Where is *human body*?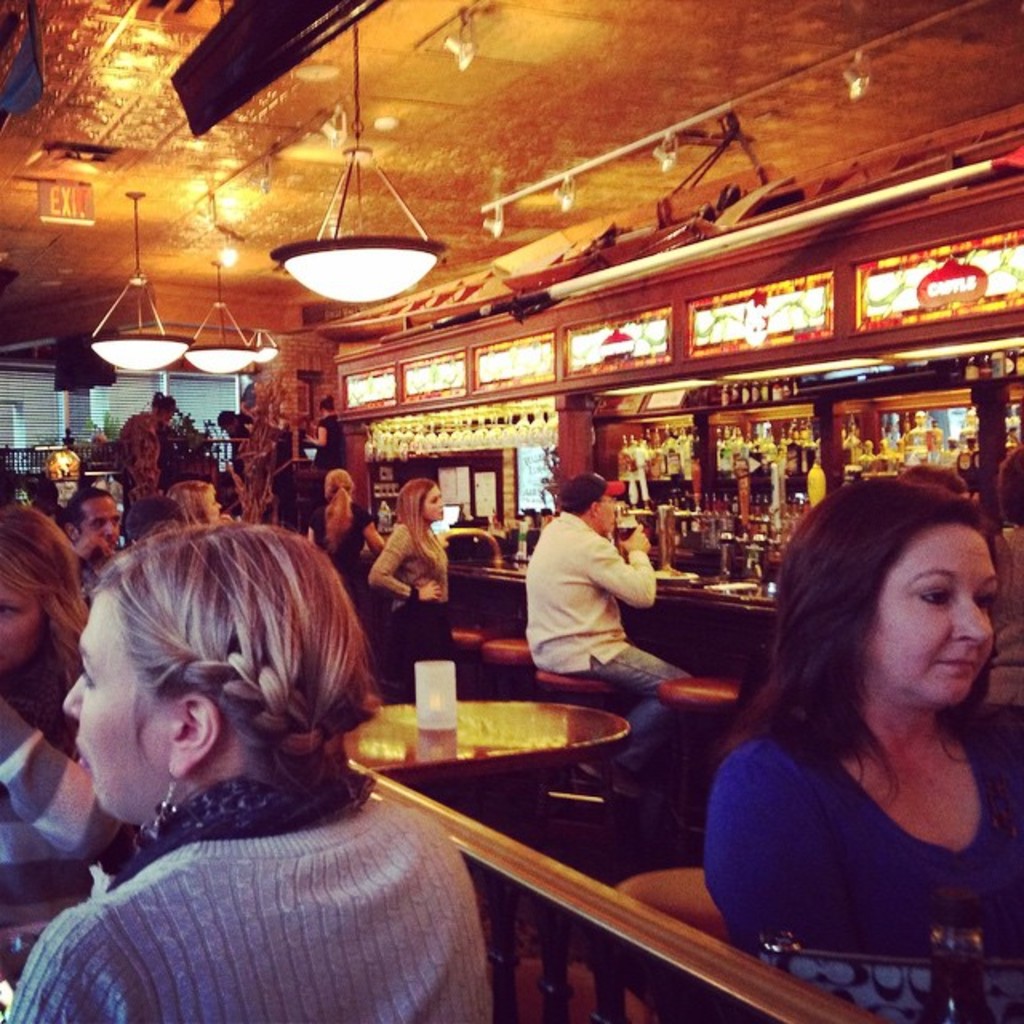
Rect(304, 405, 333, 472).
